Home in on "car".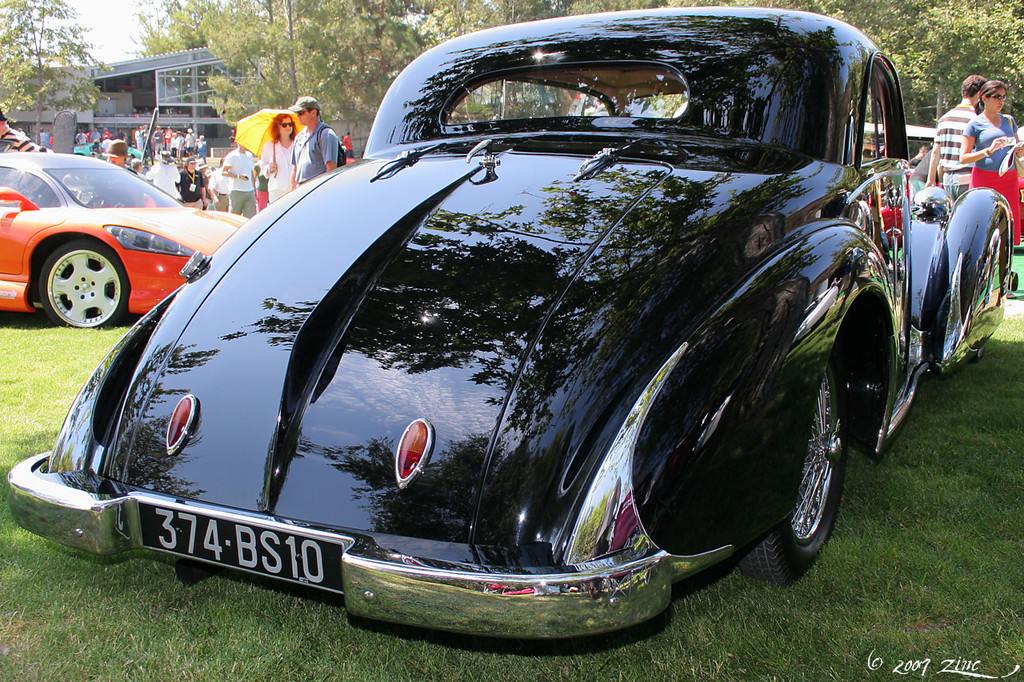
Homed in at 0 3 1023 667.
